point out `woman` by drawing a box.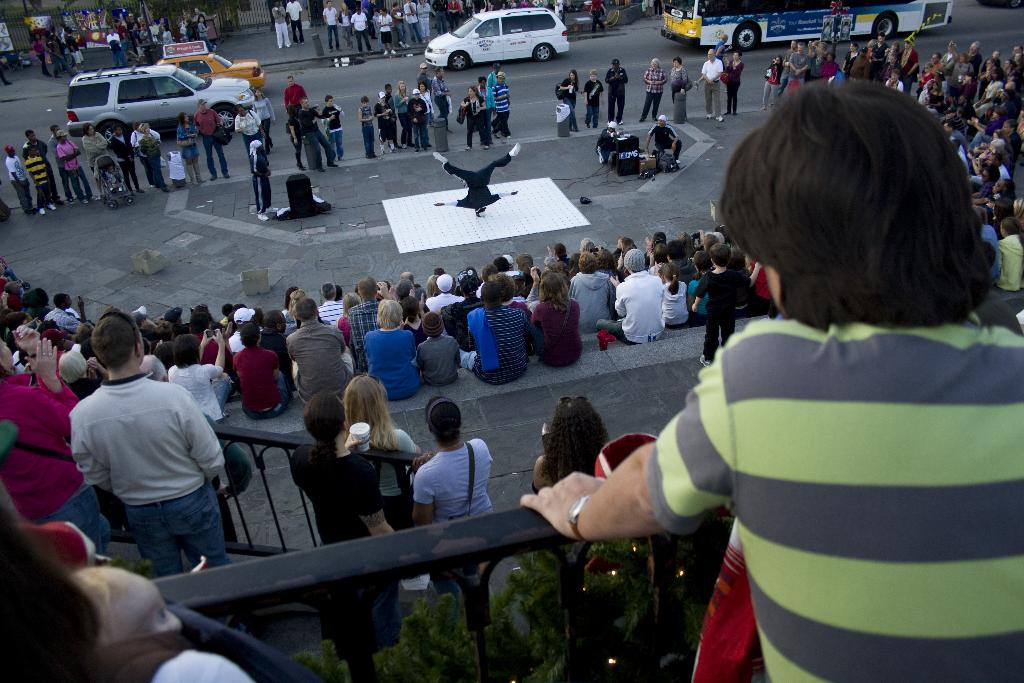
locate(662, 265, 690, 332).
